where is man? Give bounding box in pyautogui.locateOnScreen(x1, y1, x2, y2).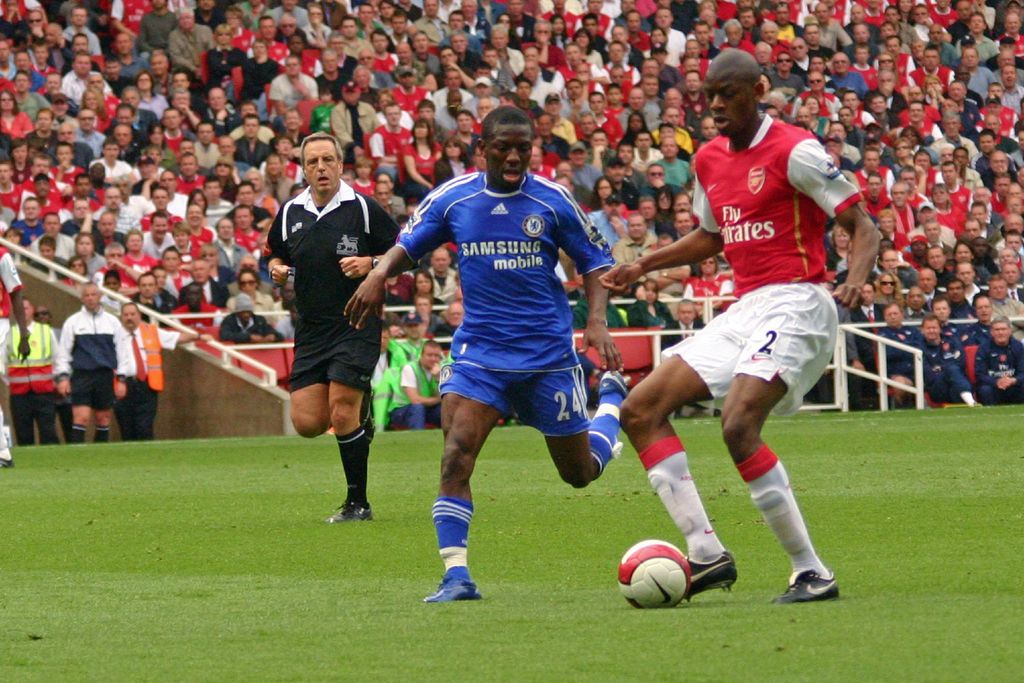
pyautogui.locateOnScreen(114, 175, 148, 211).
